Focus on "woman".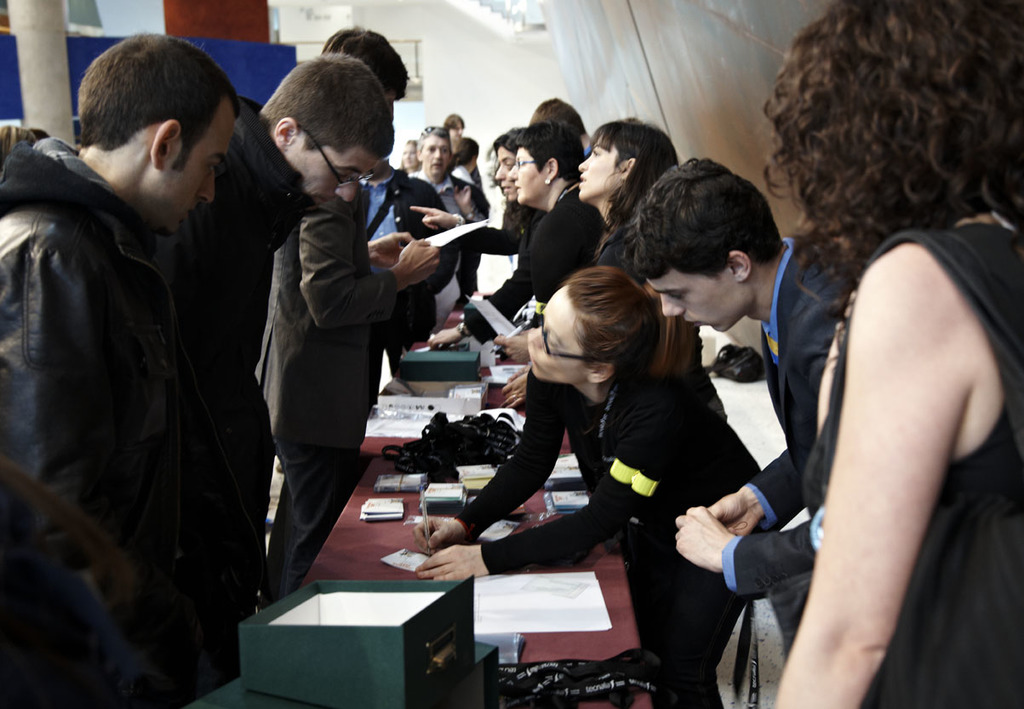
Focused at (432, 134, 476, 329).
